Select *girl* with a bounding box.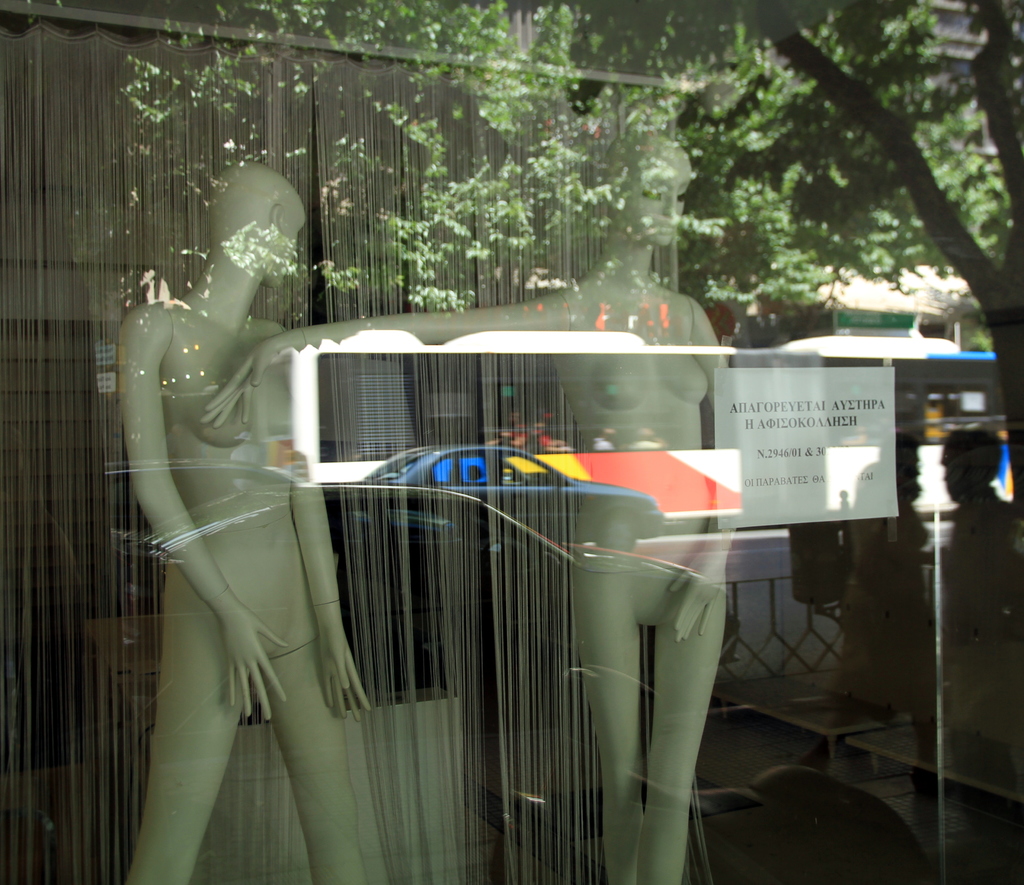
<bbox>204, 127, 743, 884</bbox>.
